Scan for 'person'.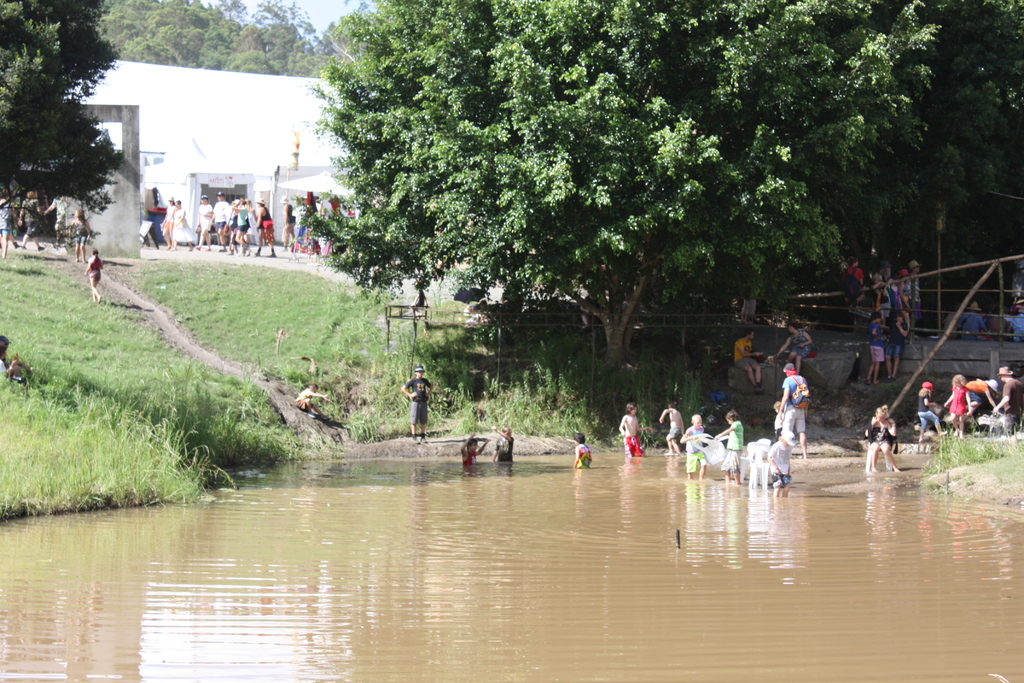
Scan result: [x1=227, y1=194, x2=257, y2=255].
